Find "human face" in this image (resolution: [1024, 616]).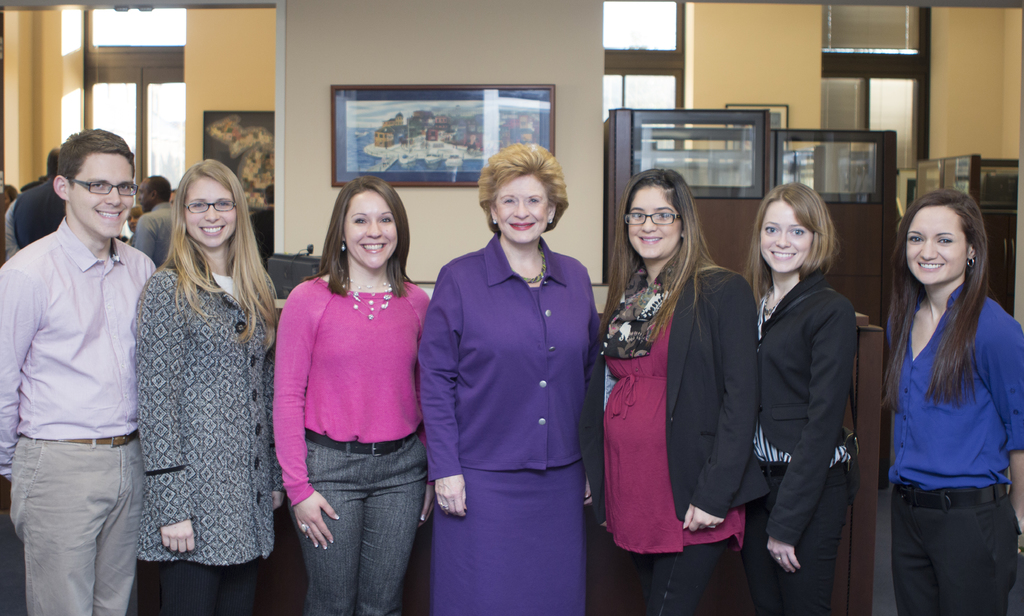
906, 205, 964, 278.
